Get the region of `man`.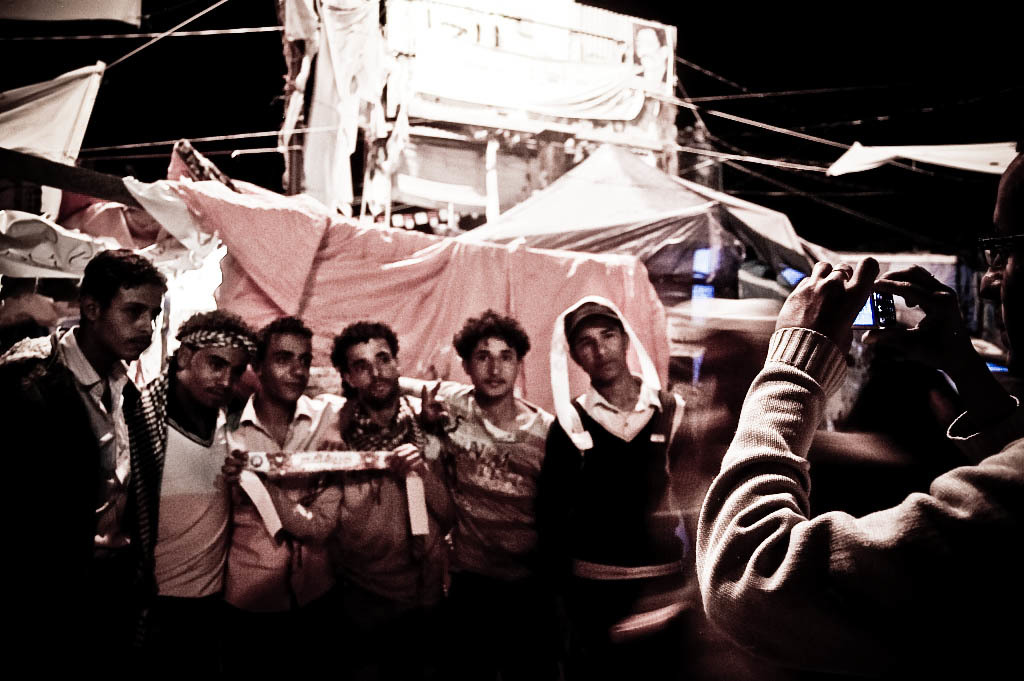
220/327/346/586.
